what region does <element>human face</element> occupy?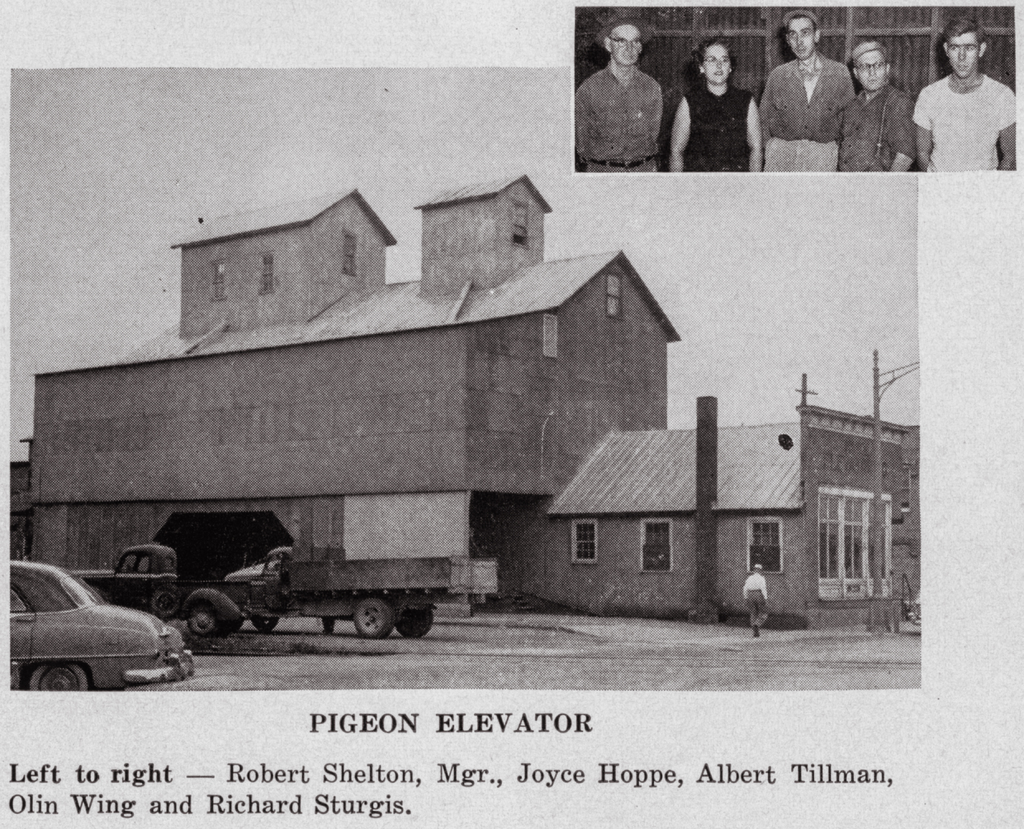
x1=701 y1=41 x2=733 y2=83.
